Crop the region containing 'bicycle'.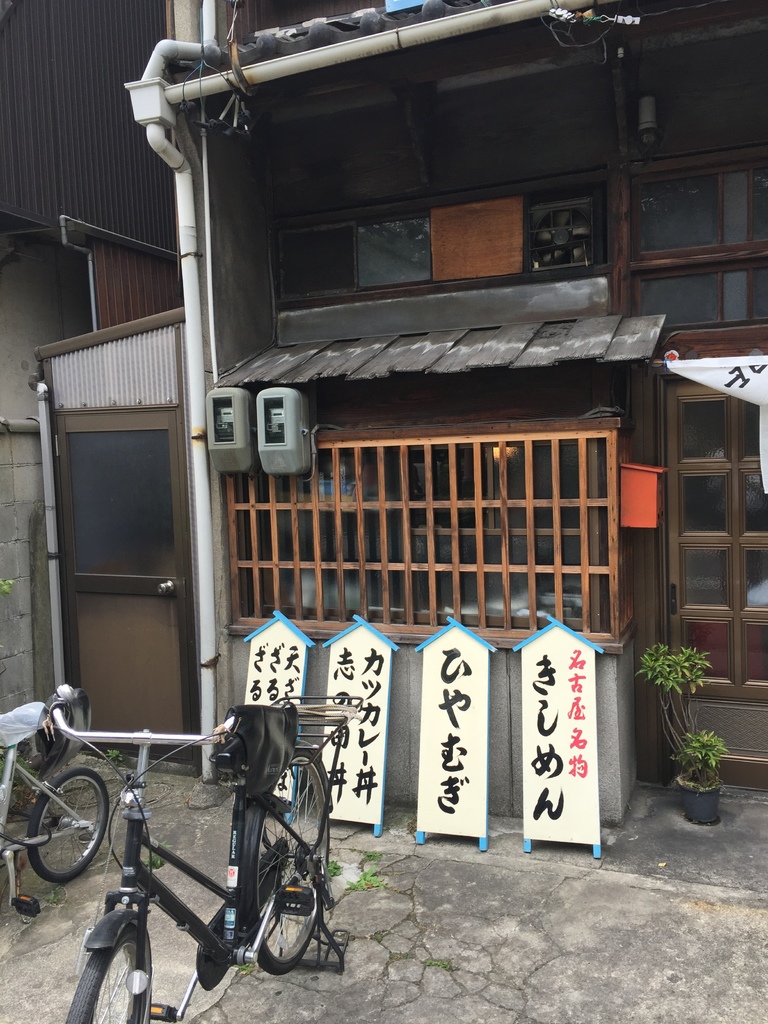
Crop region: bbox=[43, 687, 342, 1023].
